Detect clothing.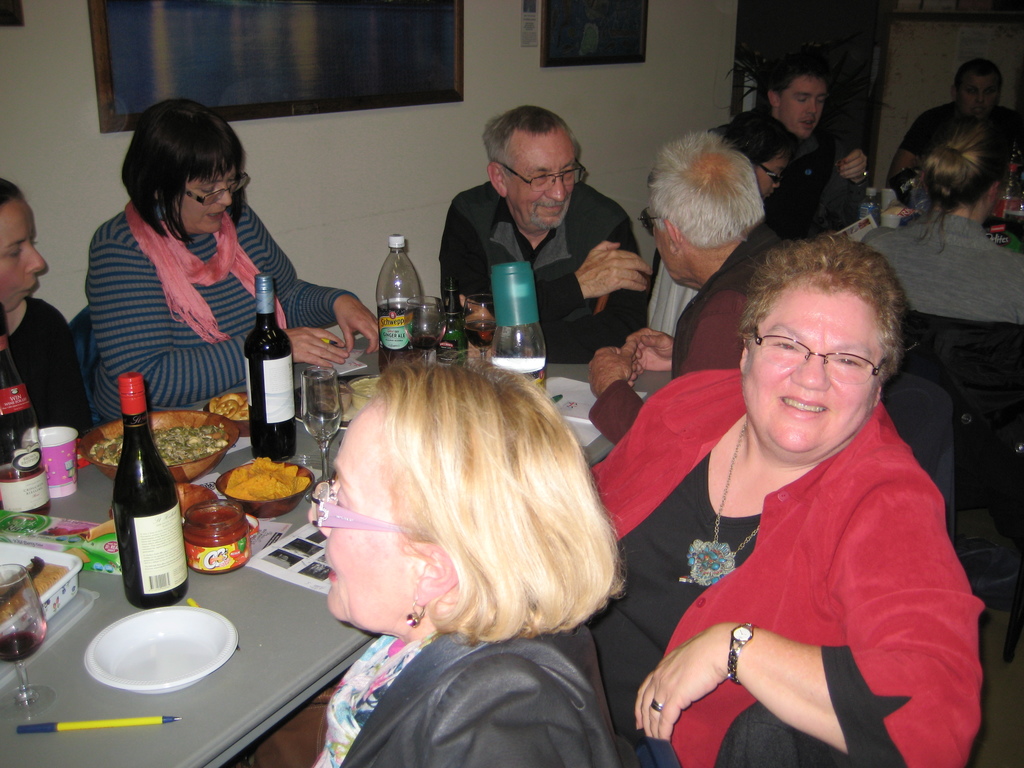
Detected at 856/195/1023/322.
